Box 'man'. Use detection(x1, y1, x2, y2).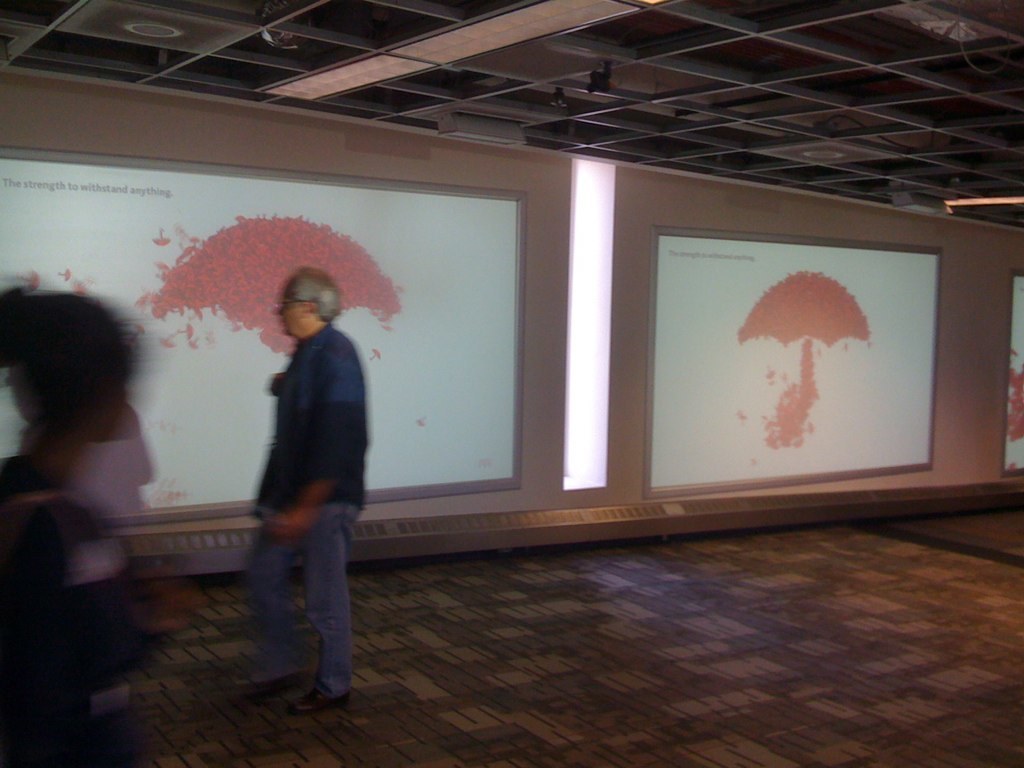
detection(221, 253, 380, 711).
